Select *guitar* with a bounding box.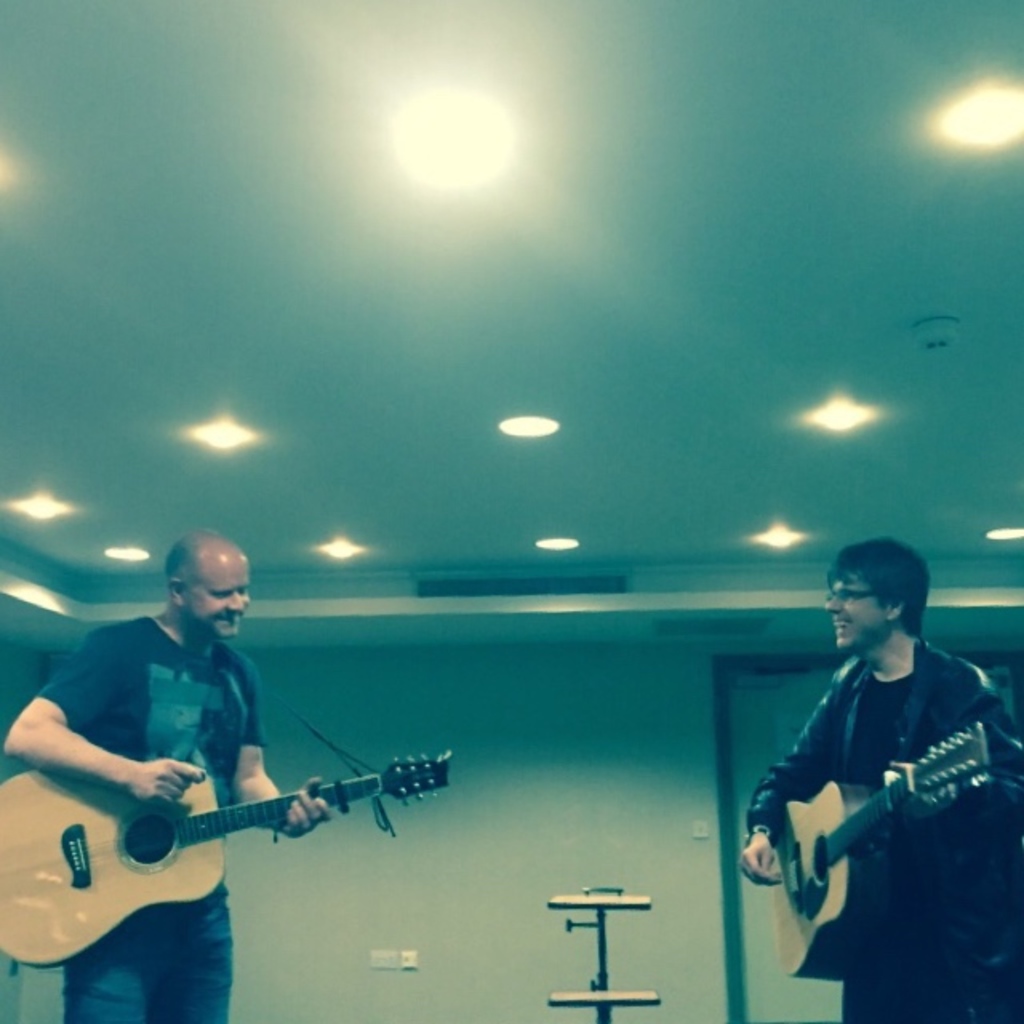
(11,734,419,960).
